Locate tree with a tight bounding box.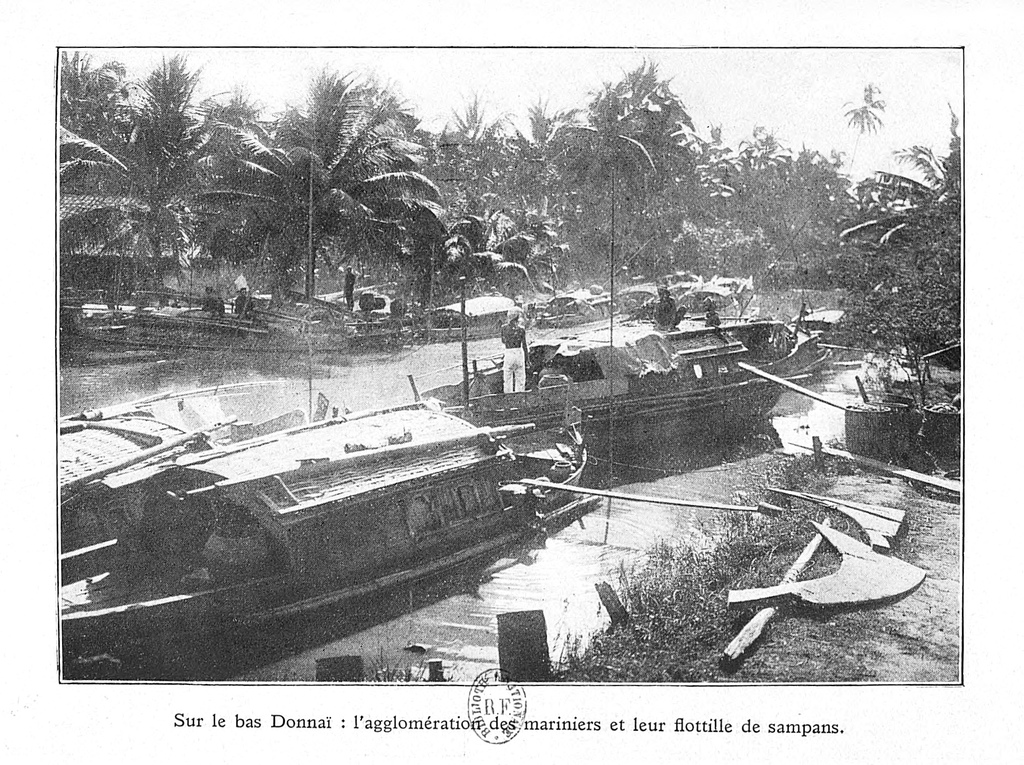
BBox(184, 64, 453, 325).
